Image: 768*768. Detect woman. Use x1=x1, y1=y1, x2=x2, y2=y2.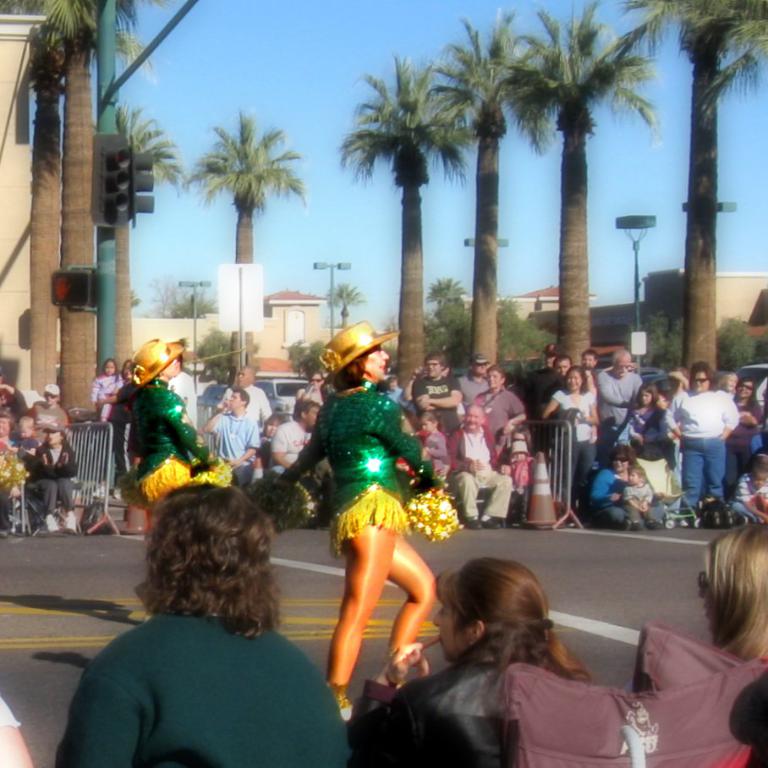
x1=694, y1=518, x2=767, y2=659.
